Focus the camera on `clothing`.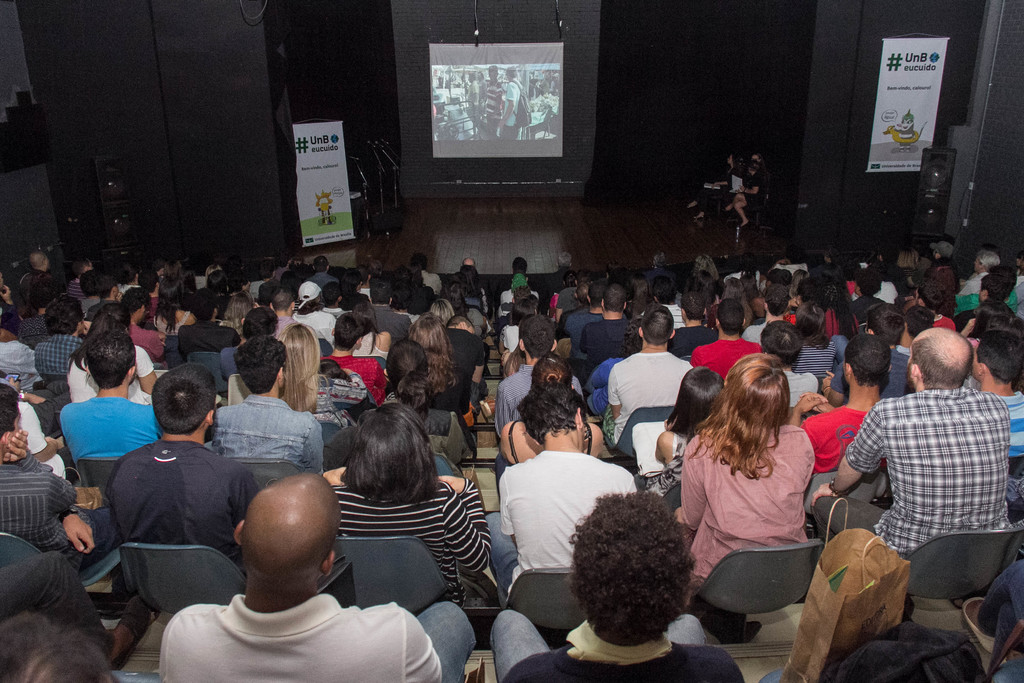
Focus region: 250, 277, 268, 300.
